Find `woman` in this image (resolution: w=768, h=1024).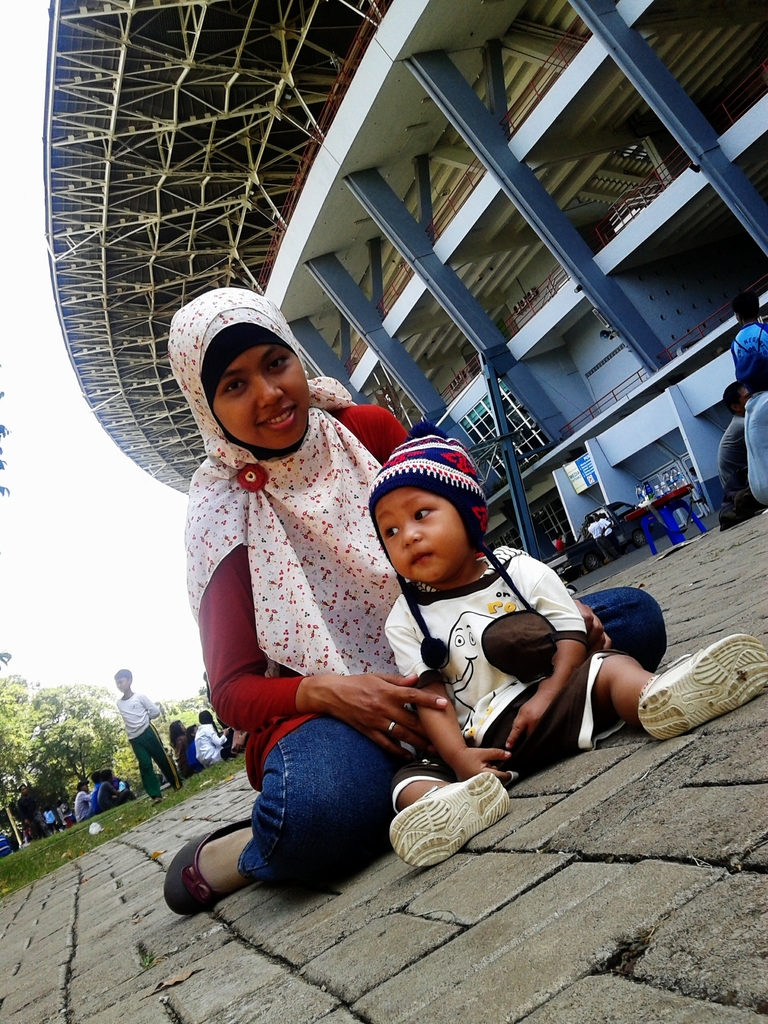
<box>168,717,188,777</box>.
